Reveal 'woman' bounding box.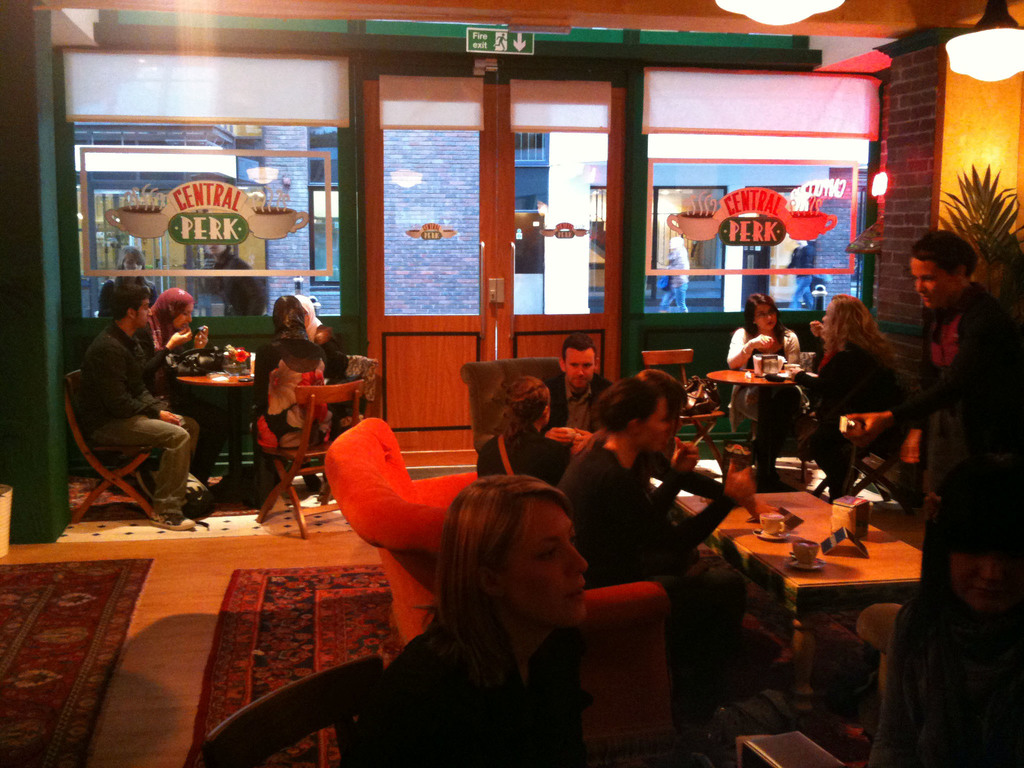
Revealed: <box>540,371,756,688</box>.
